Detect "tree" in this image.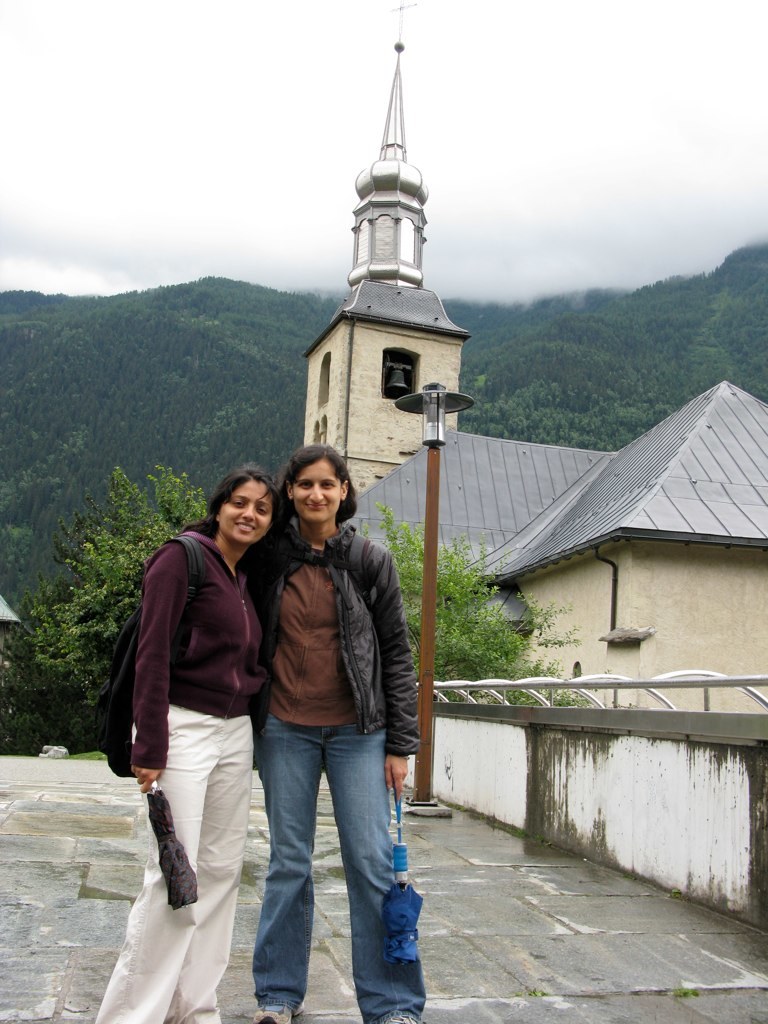
Detection: (x1=0, y1=459, x2=210, y2=743).
